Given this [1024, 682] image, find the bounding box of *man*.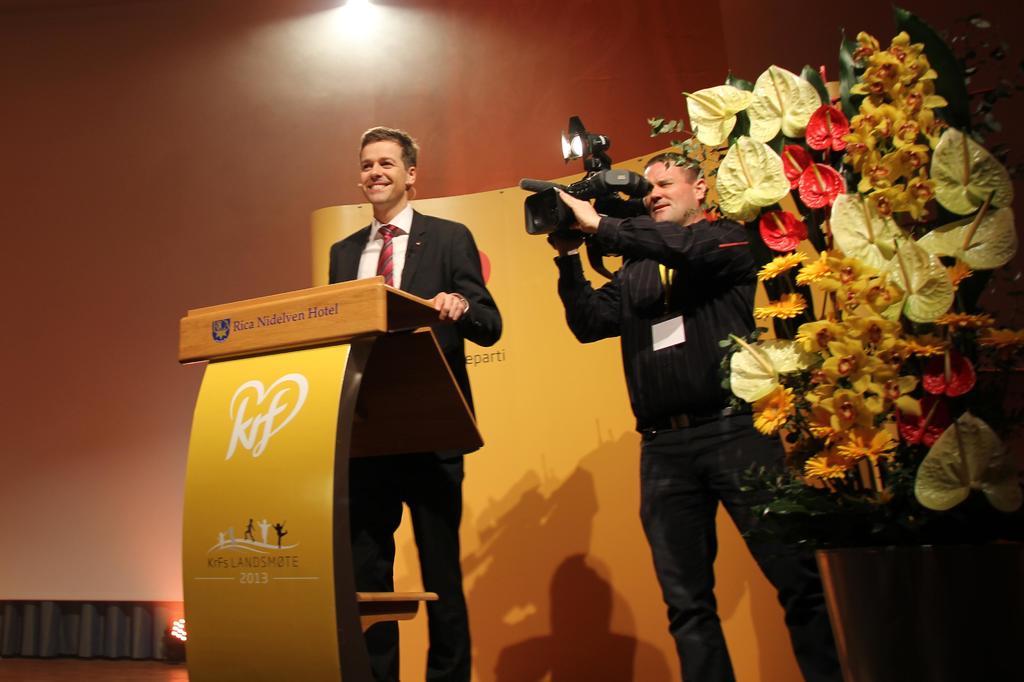
Rect(555, 153, 835, 681).
